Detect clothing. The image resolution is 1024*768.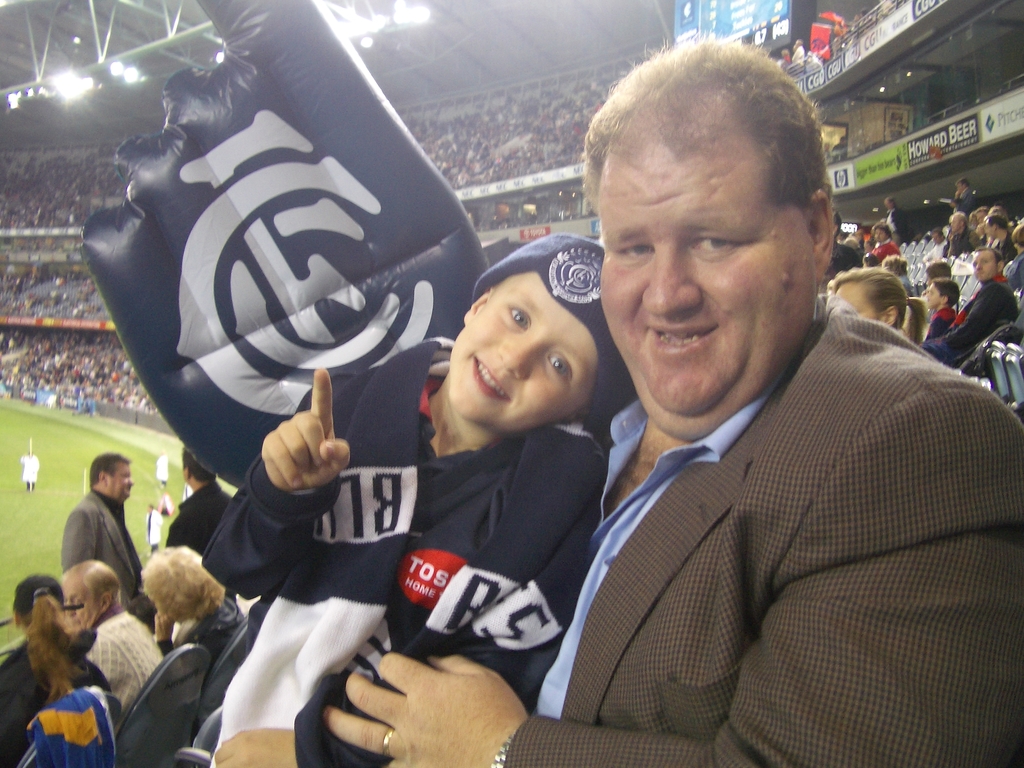
bbox(912, 274, 1021, 366).
